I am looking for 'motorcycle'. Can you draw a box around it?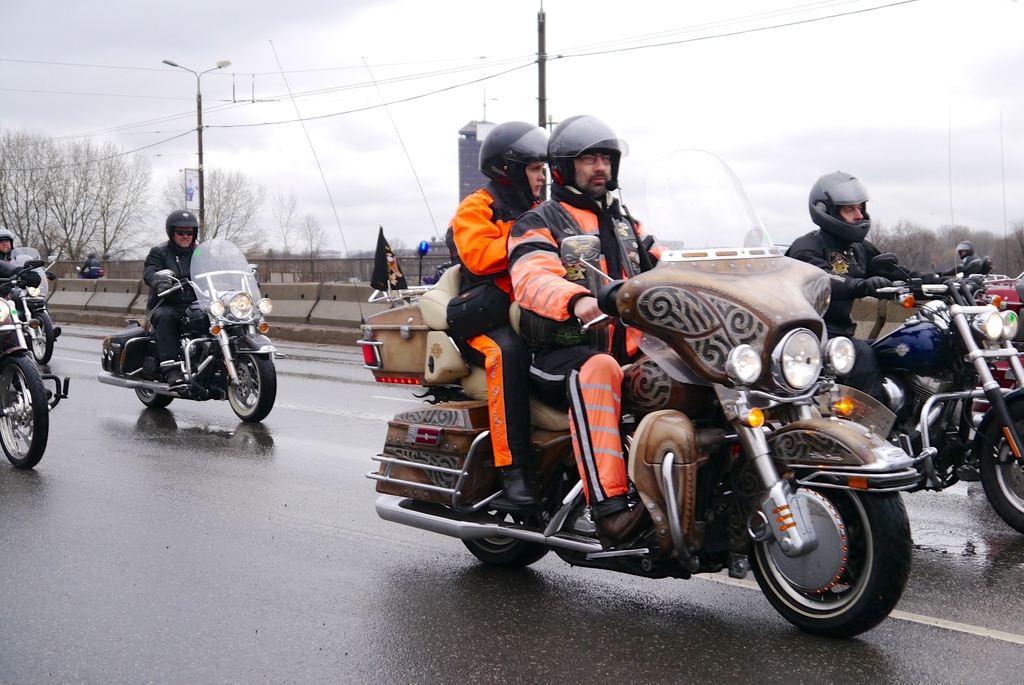
Sure, the bounding box is region(5, 245, 59, 367).
